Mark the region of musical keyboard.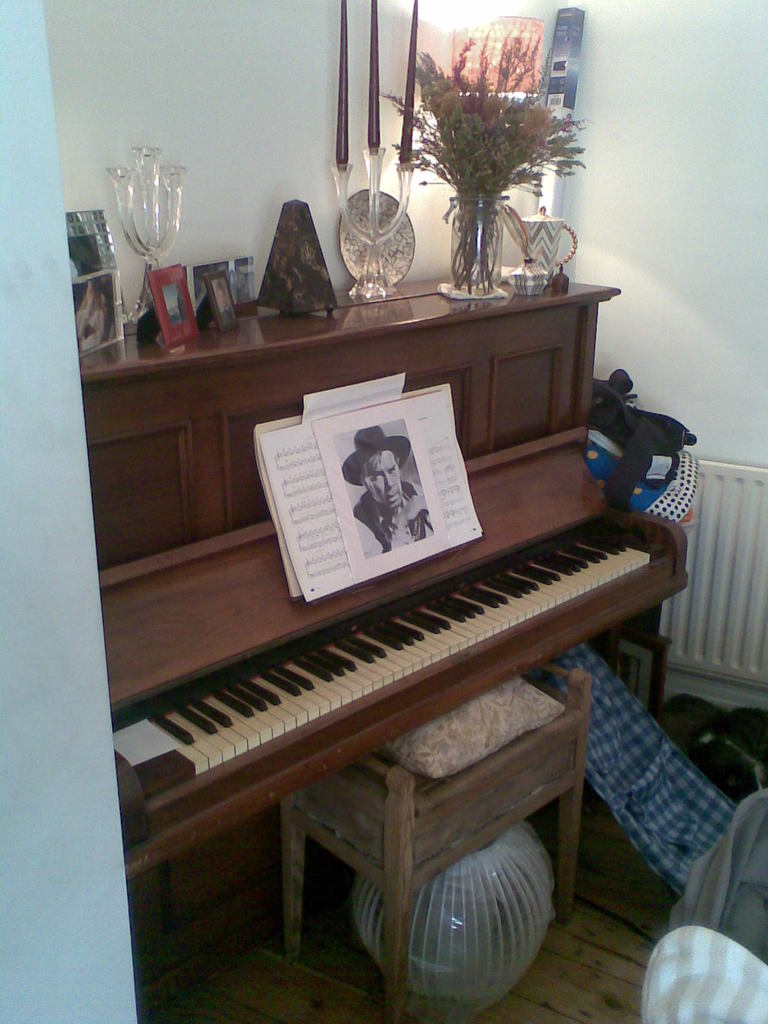
Region: <box>125,490,699,879</box>.
